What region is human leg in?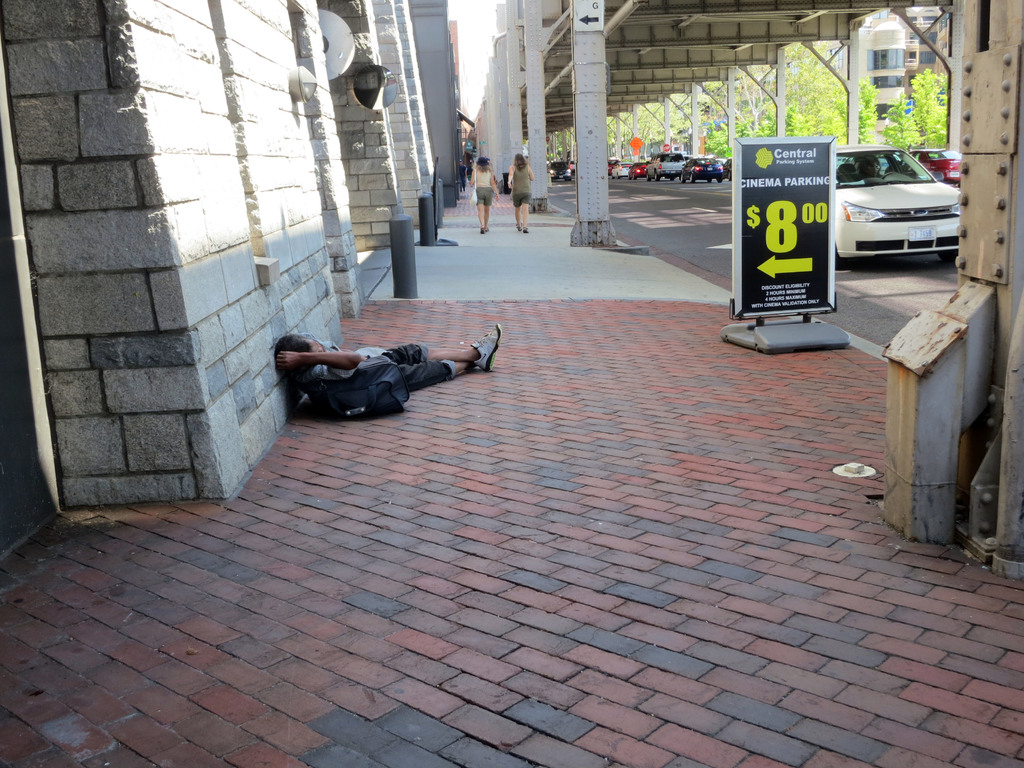
<box>398,360,470,389</box>.
